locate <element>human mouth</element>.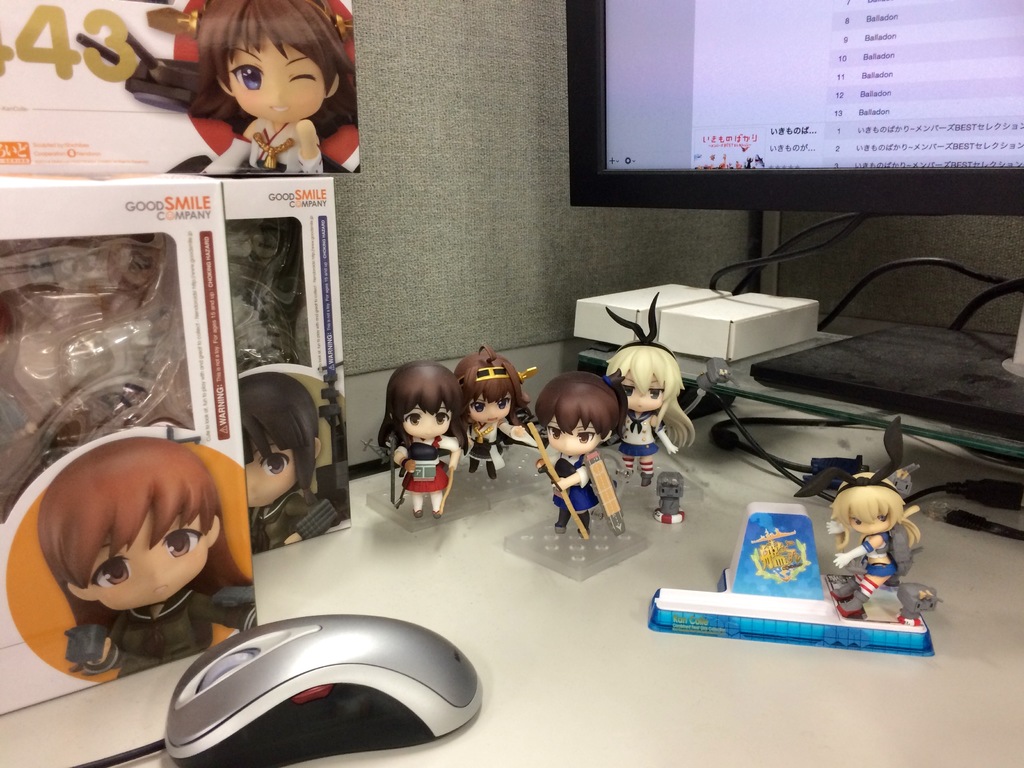
Bounding box: Rect(488, 417, 496, 420).
